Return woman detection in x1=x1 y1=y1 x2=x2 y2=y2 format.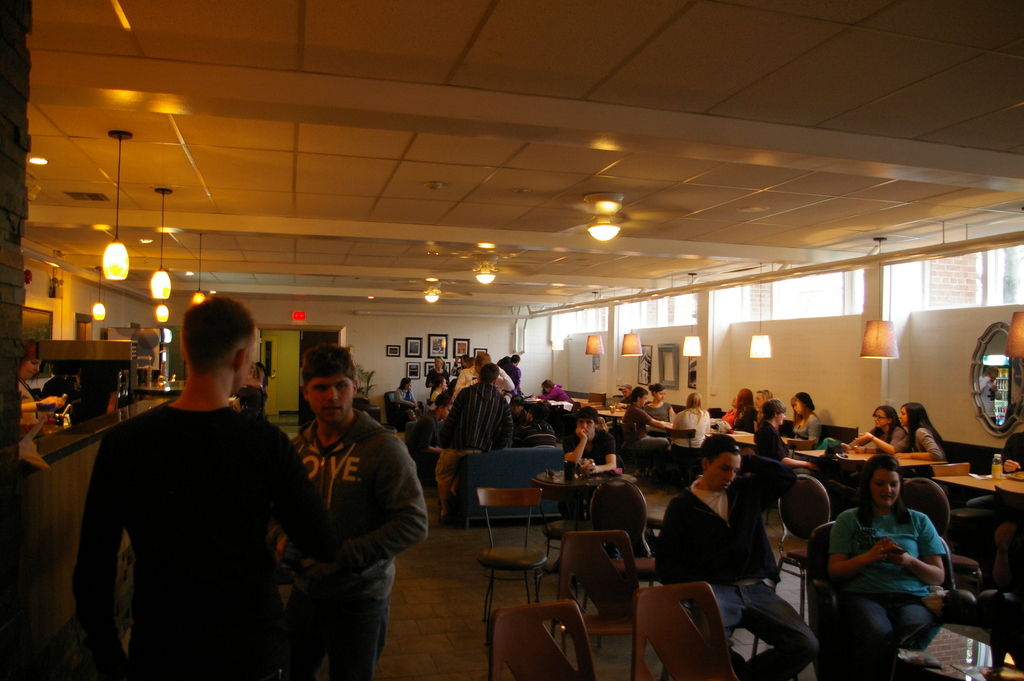
x1=13 y1=357 x2=60 y2=587.
